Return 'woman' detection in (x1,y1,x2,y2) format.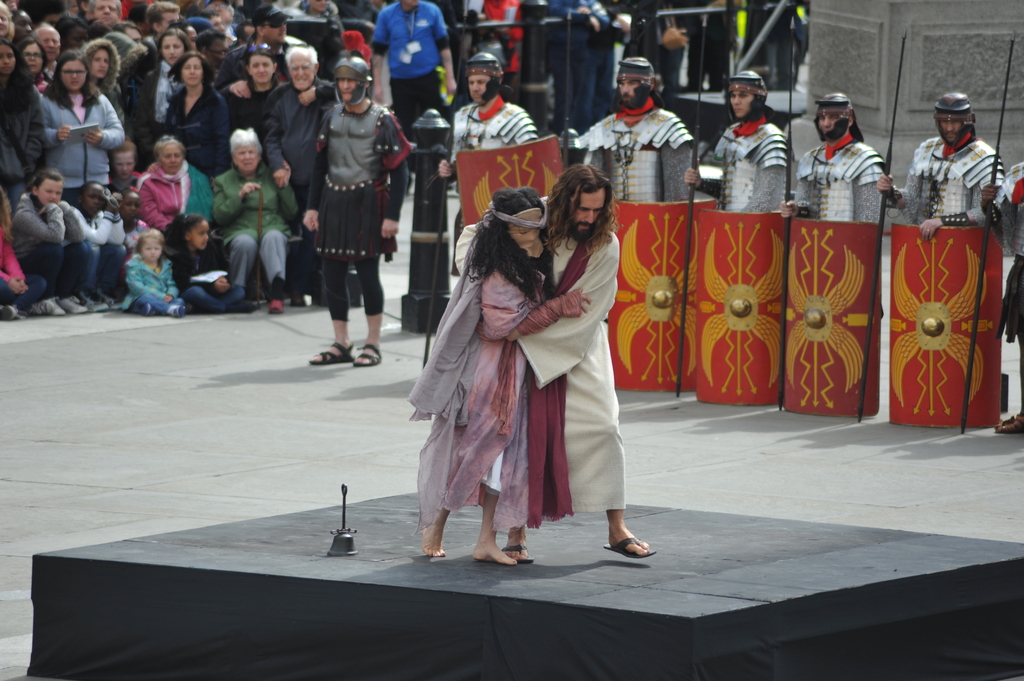
(223,47,330,144).
